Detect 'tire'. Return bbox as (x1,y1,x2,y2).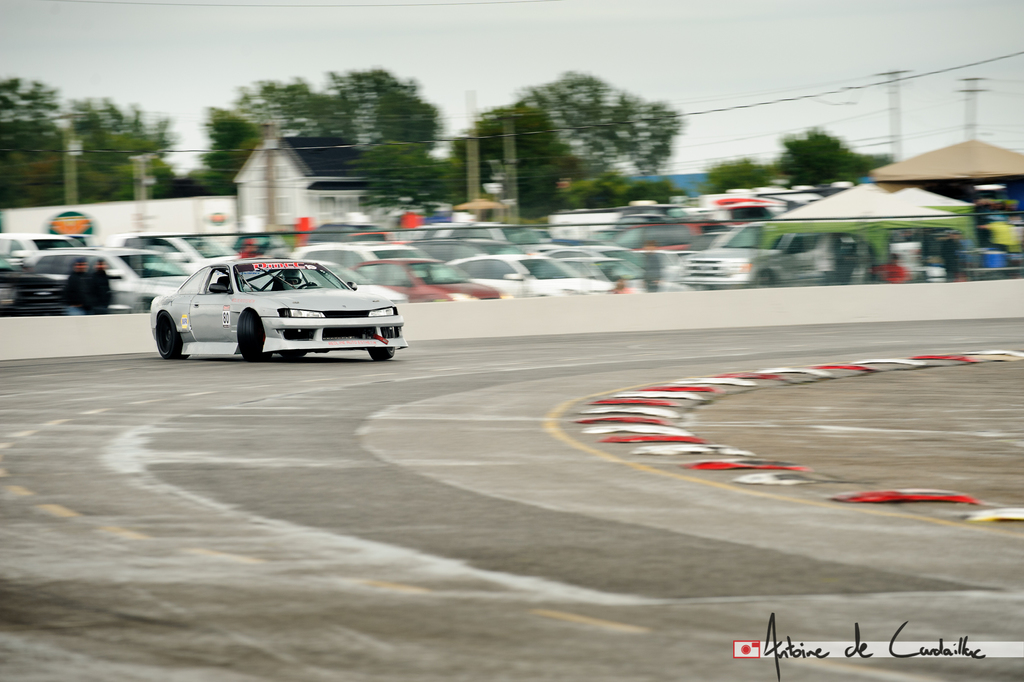
(156,317,188,356).
